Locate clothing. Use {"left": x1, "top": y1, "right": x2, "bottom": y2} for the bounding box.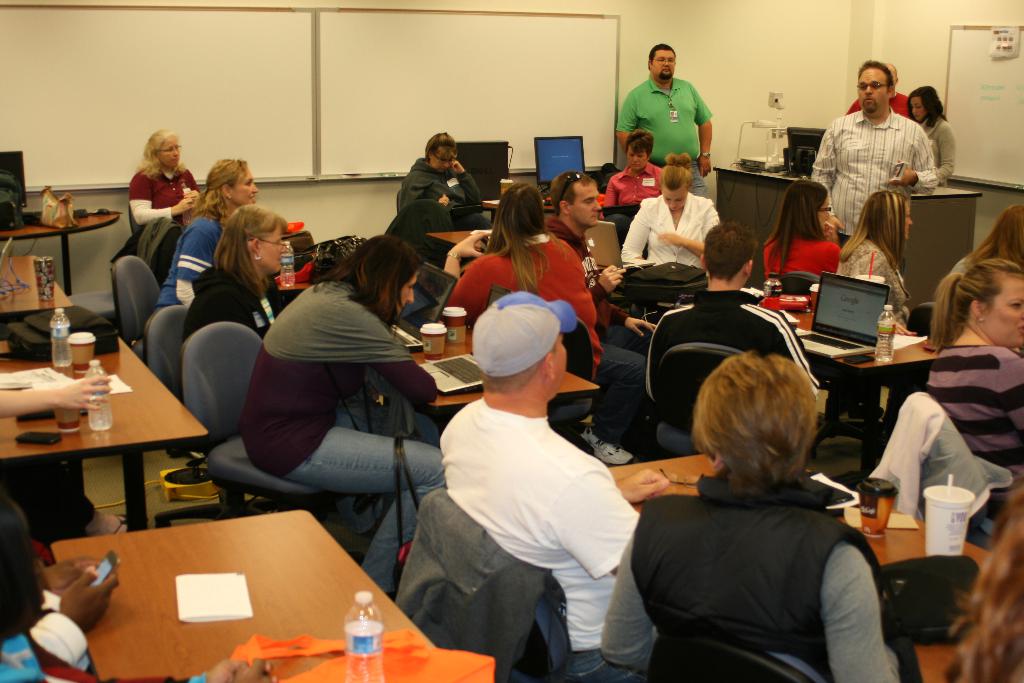
{"left": 765, "top": 227, "right": 853, "bottom": 300}.
